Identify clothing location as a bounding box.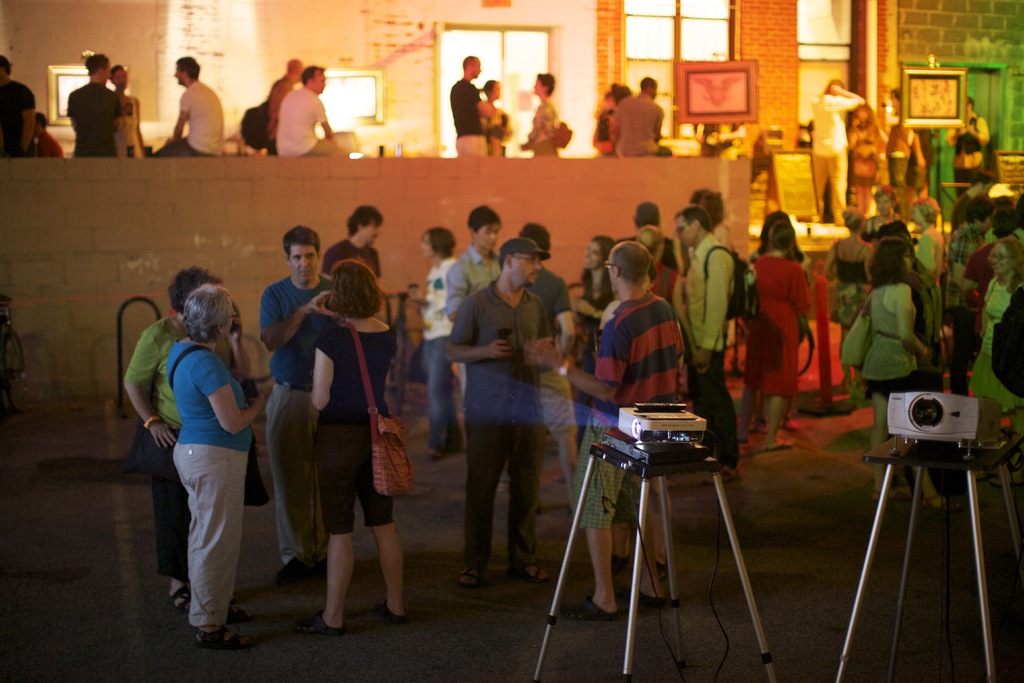
573,284,684,541.
